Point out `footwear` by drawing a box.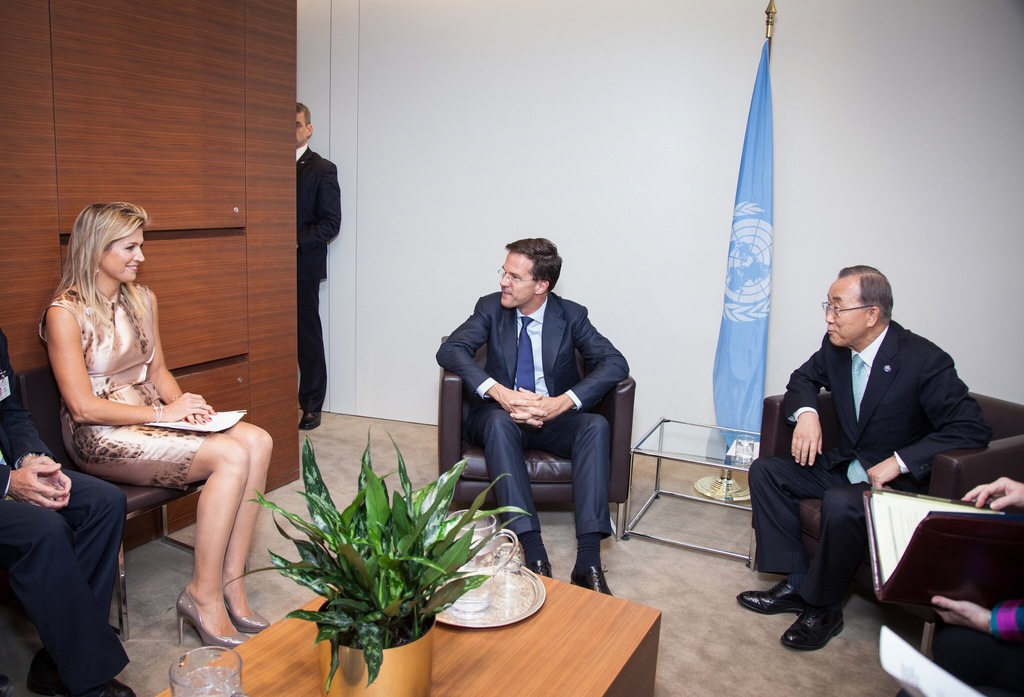
780:602:845:645.
